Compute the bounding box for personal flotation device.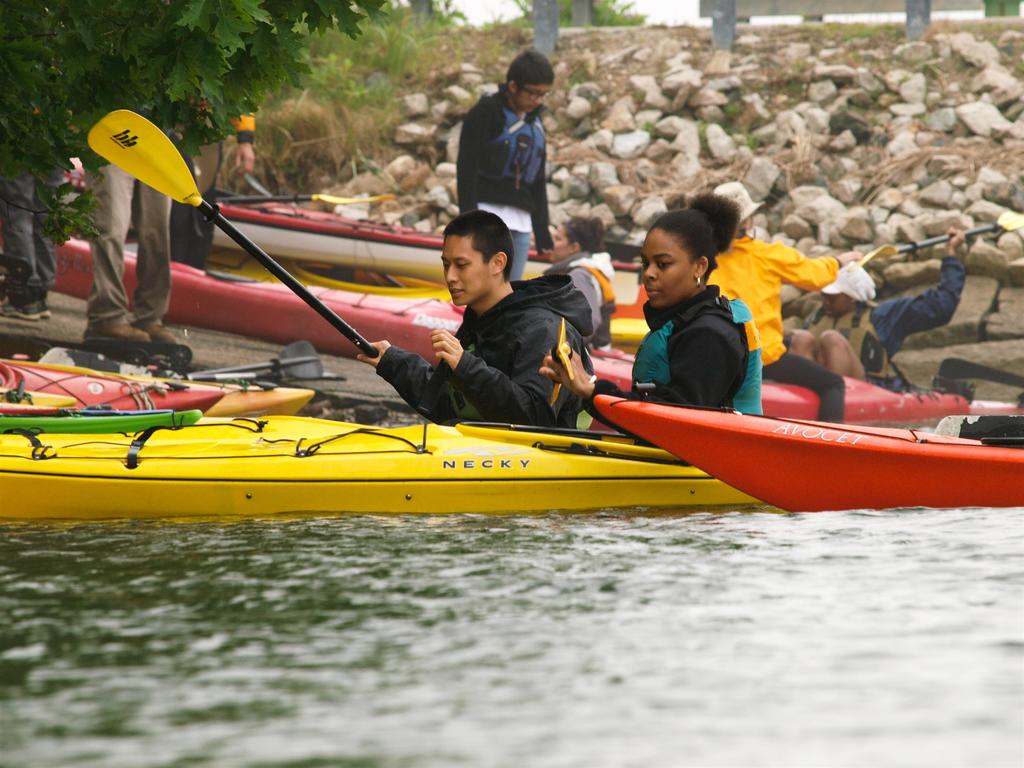
801,303,914,383.
